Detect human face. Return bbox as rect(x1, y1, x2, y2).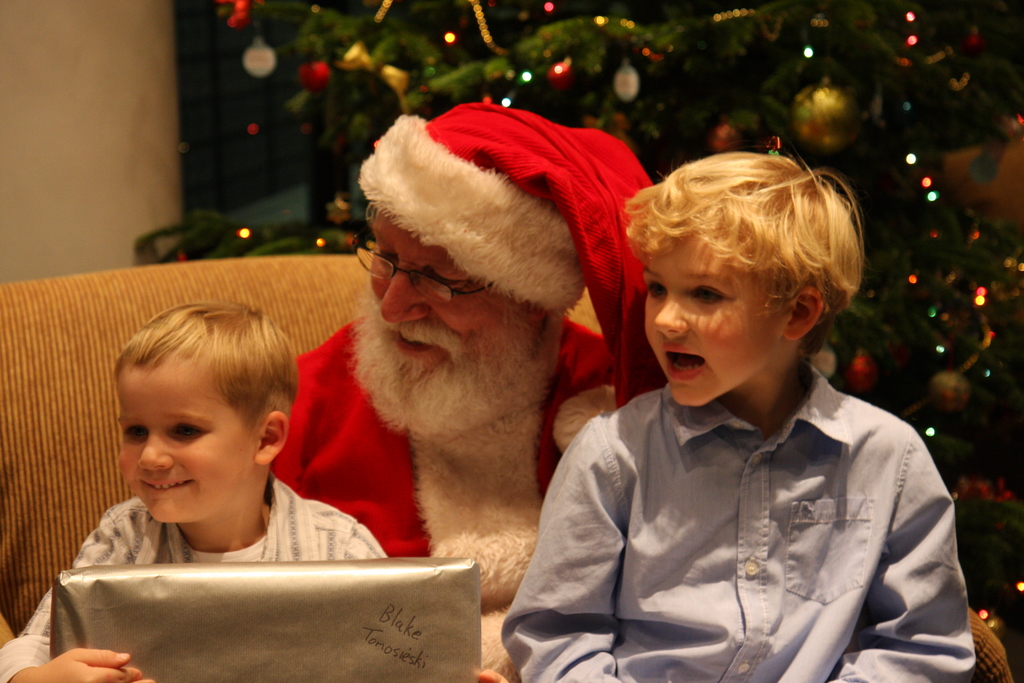
rect(634, 226, 769, 400).
